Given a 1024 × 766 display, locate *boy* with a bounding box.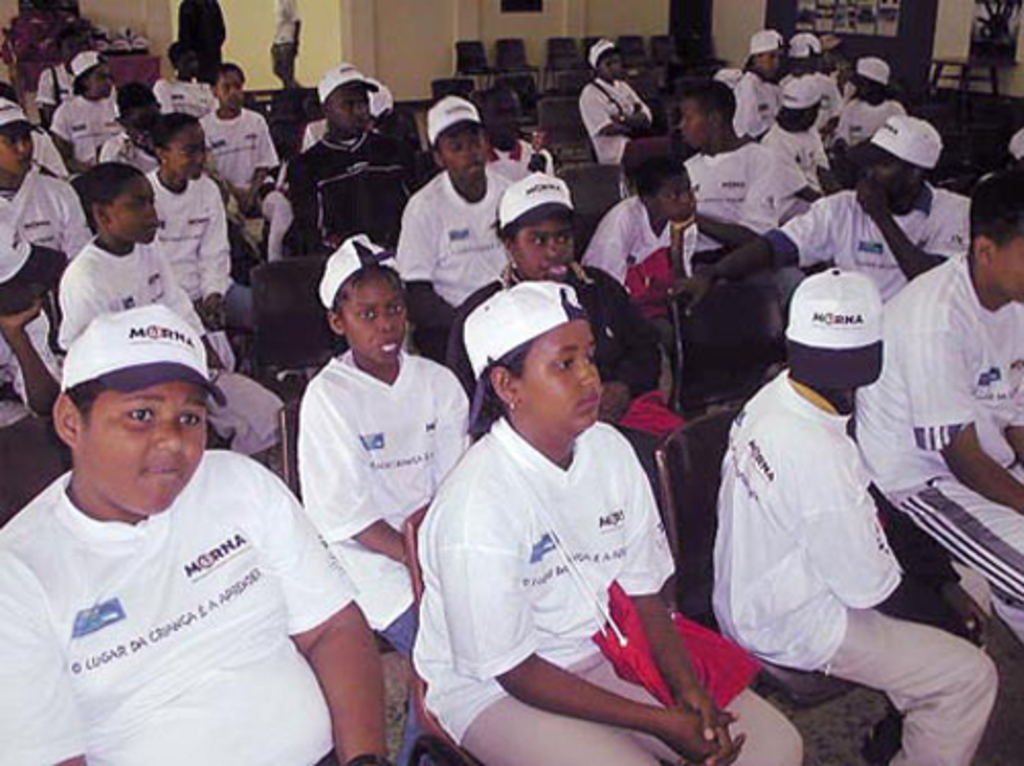
Located: [x1=399, y1=84, x2=524, y2=387].
